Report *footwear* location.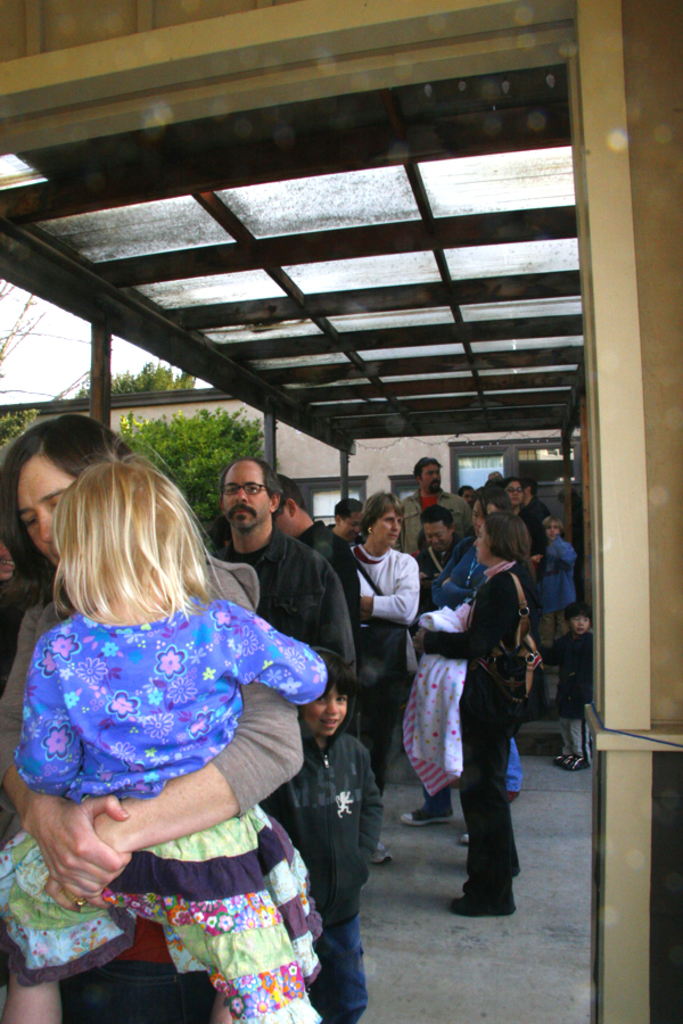
Report: [459, 827, 474, 851].
